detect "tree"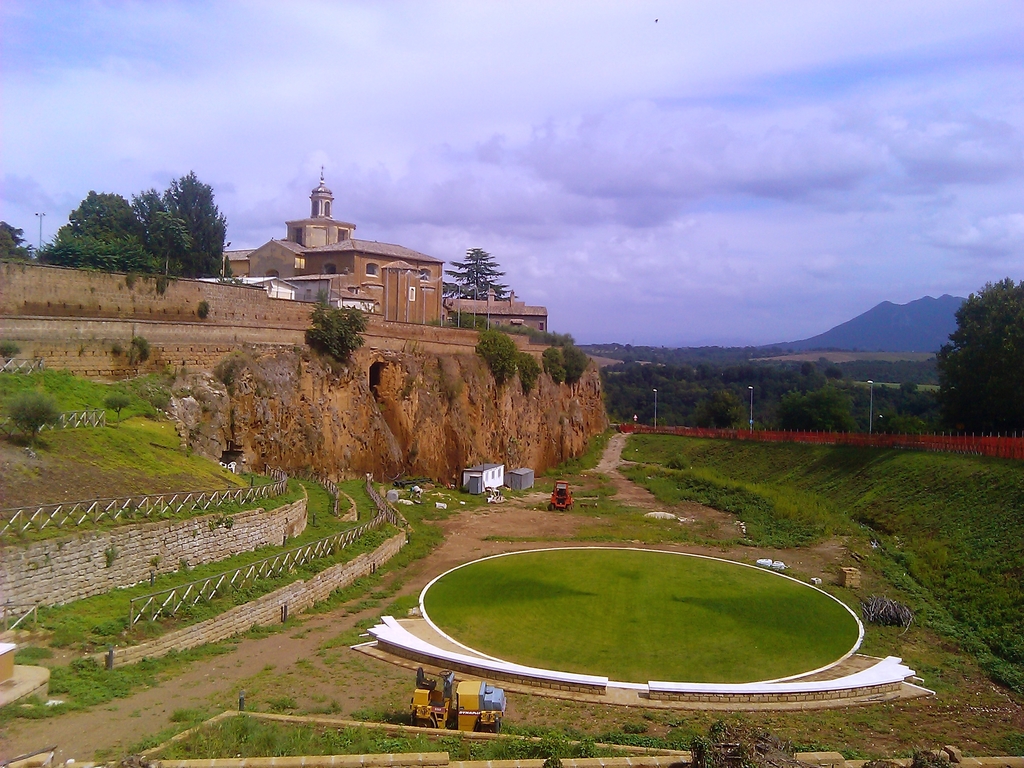
[303,307,367,358]
